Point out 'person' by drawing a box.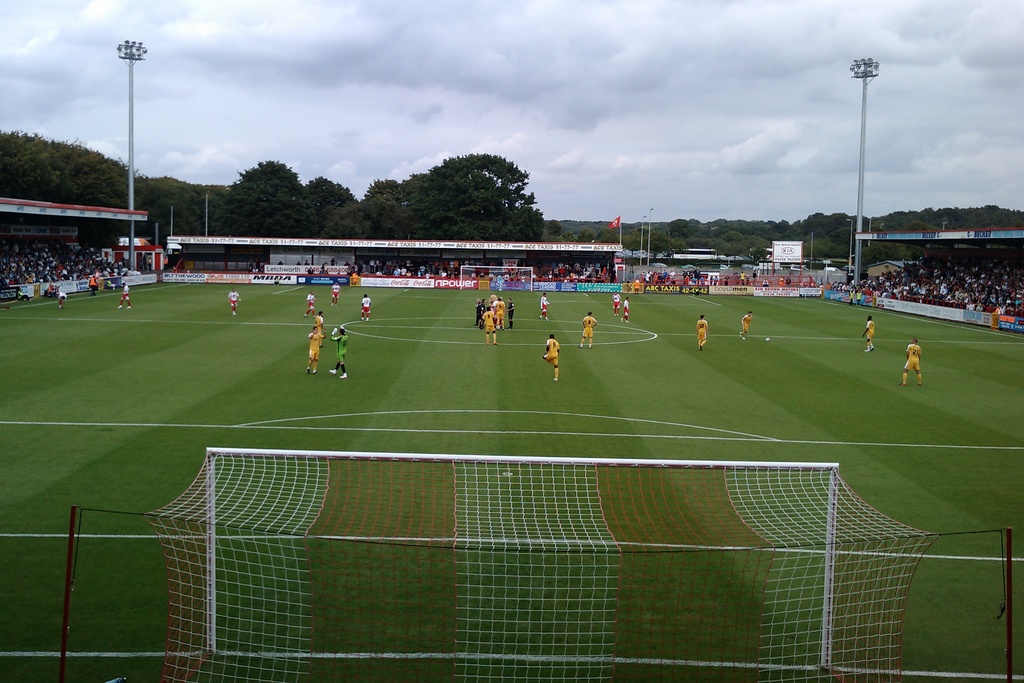
311, 330, 316, 373.
